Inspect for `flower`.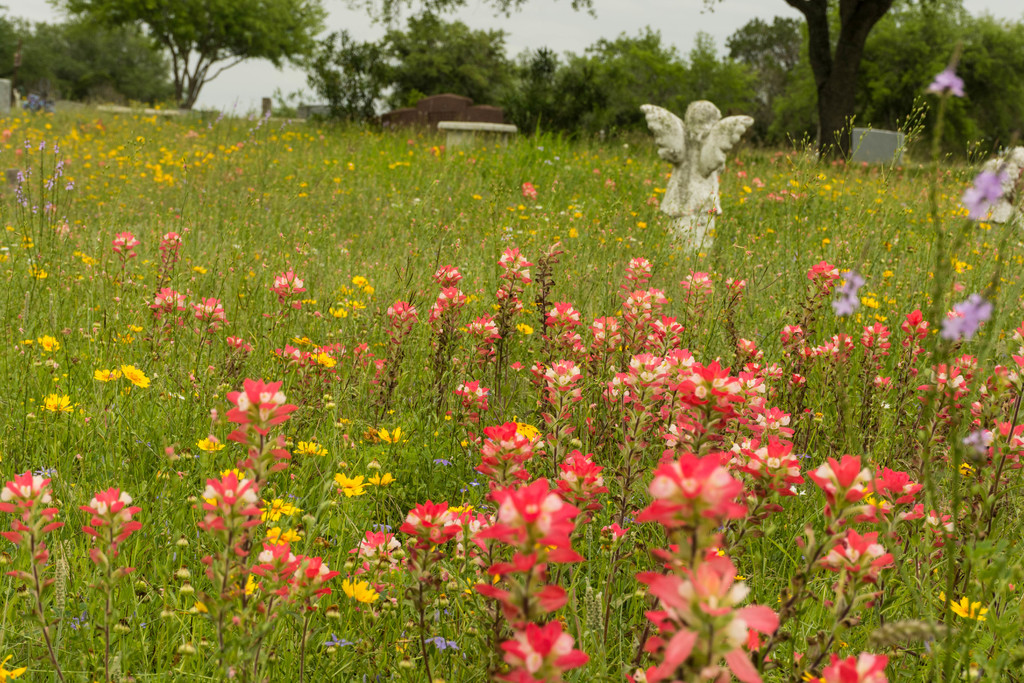
Inspection: (x1=332, y1=472, x2=362, y2=500).
